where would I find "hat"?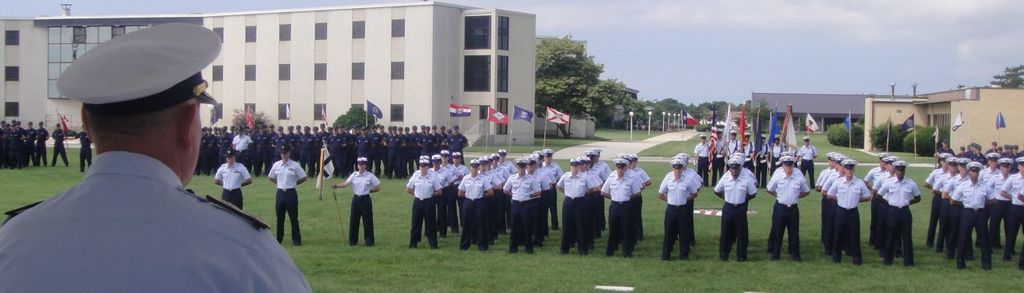
At rect(696, 130, 710, 141).
